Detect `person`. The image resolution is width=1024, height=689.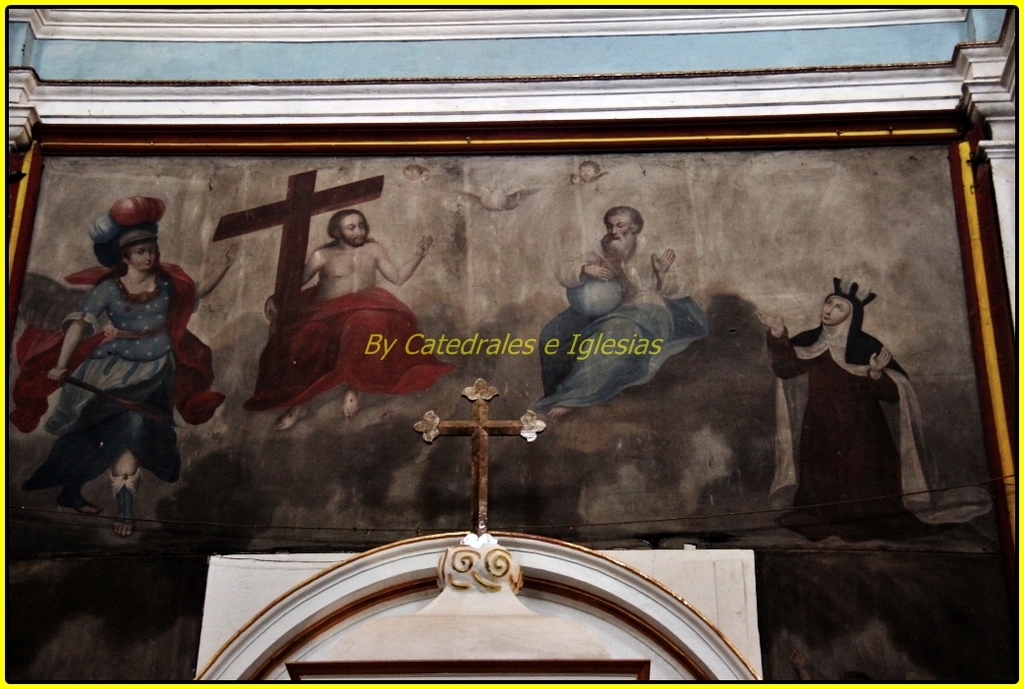
locate(256, 202, 439, 421).
